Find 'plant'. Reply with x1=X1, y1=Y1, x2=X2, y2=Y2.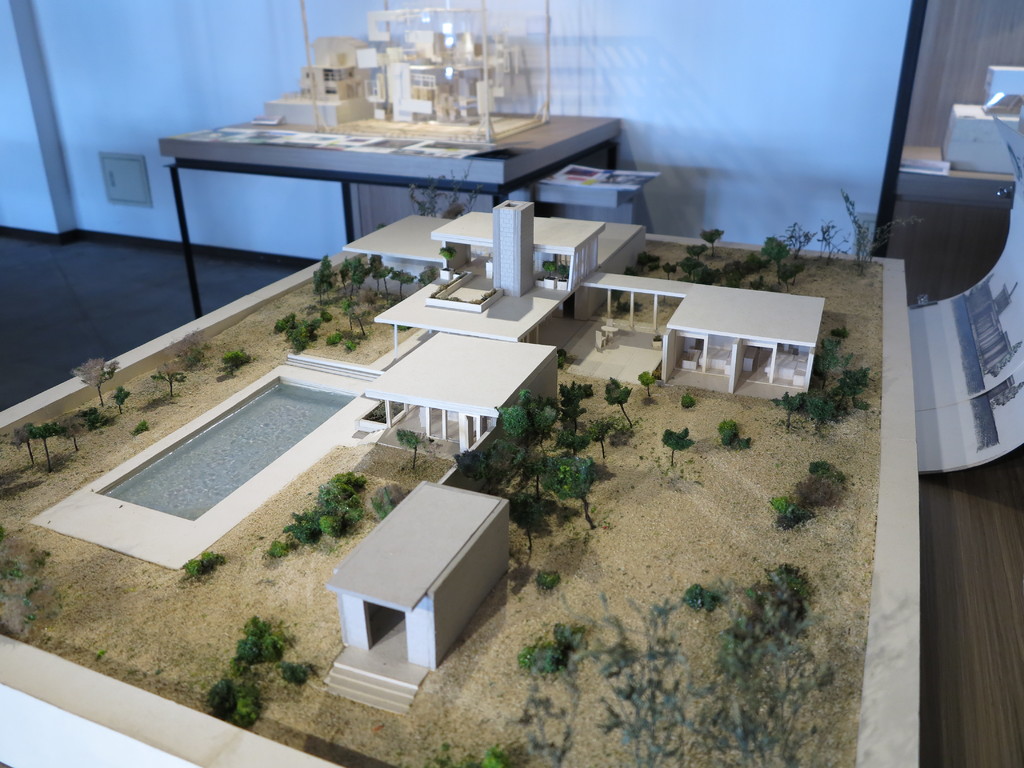
x1=636, y1=367, x2=659, y2=394.
